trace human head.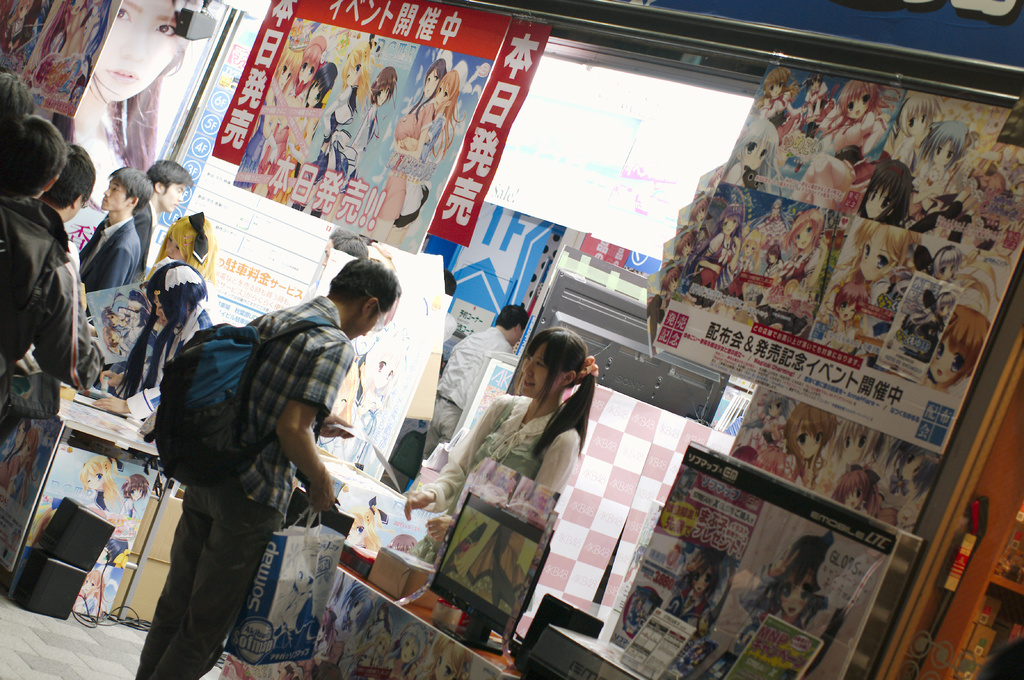
Traced to (444, 267, 458, 294).
